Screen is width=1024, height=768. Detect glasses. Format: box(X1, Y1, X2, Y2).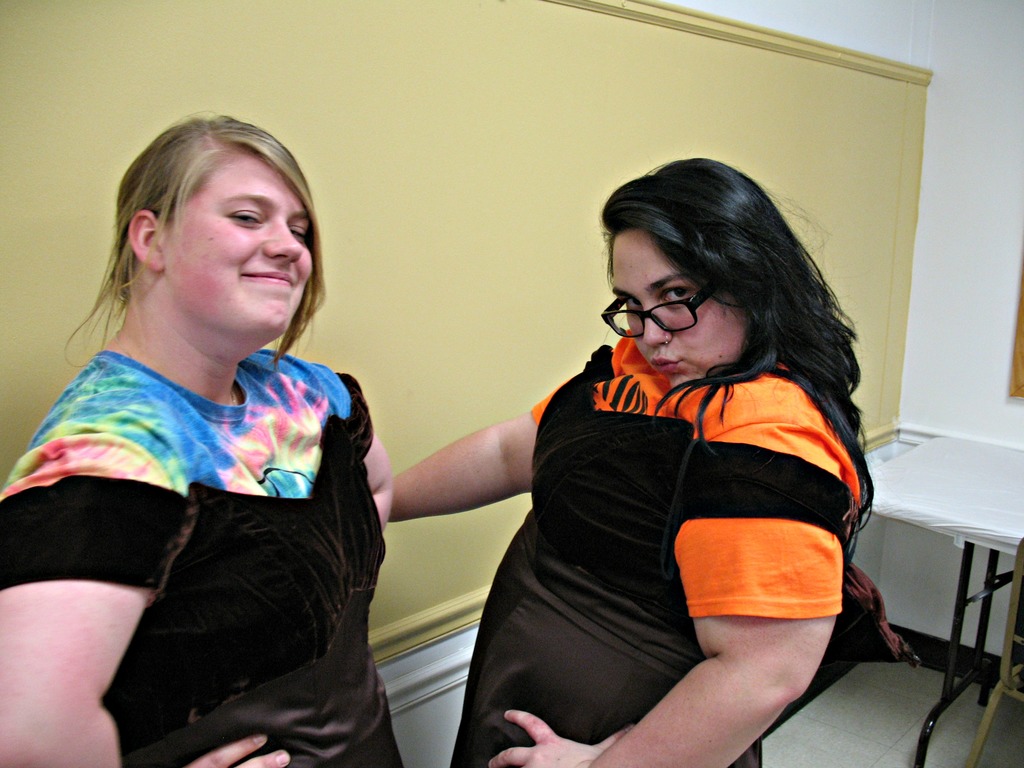
box(601, 278, 710, 342).
